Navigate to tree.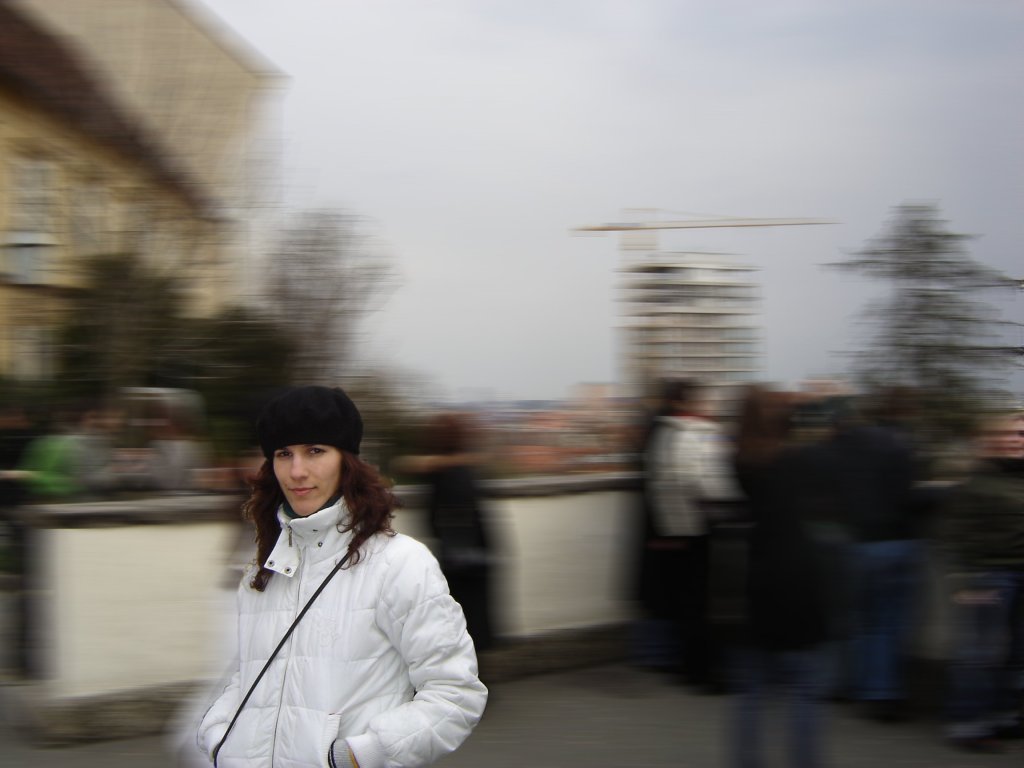
Navigation target: (left=832, top=183, right=991, bottom=472).
